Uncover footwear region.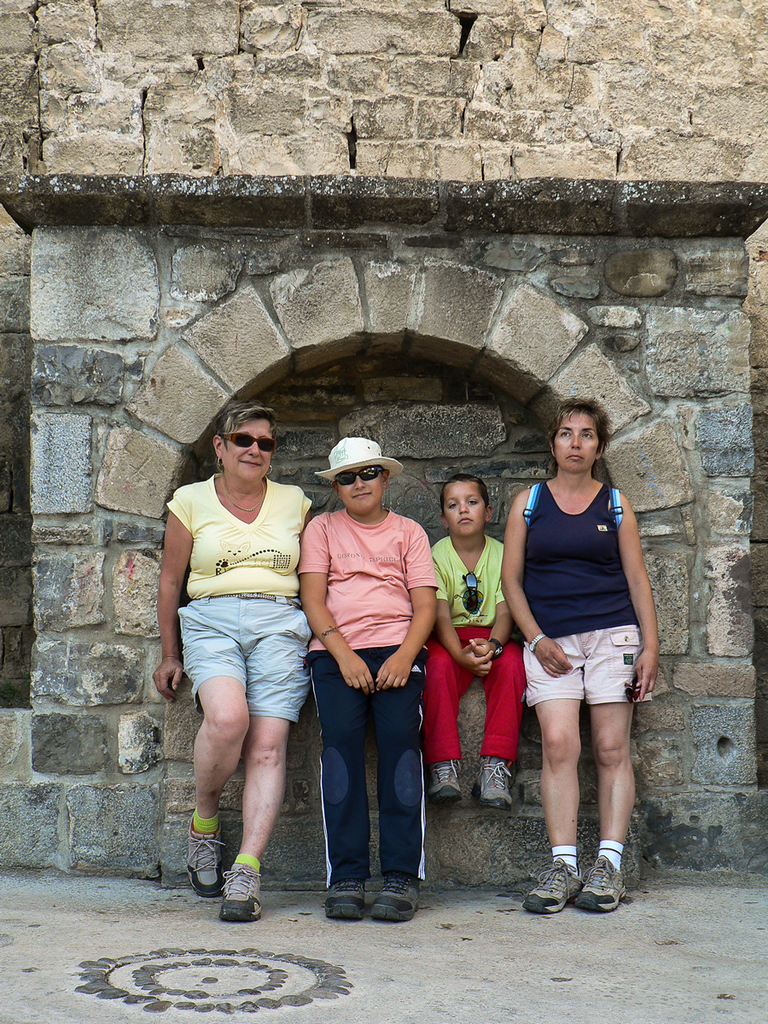
Uncovered: bbox(366, 871, 425, 915).
